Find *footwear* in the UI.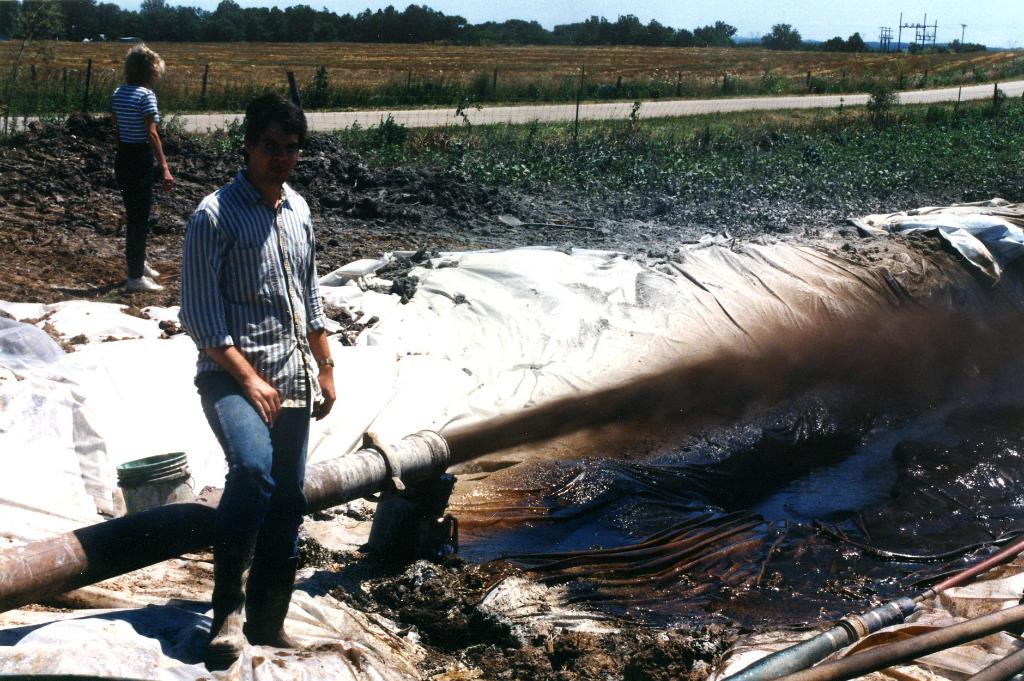
UI element at 125:277:166:298.
